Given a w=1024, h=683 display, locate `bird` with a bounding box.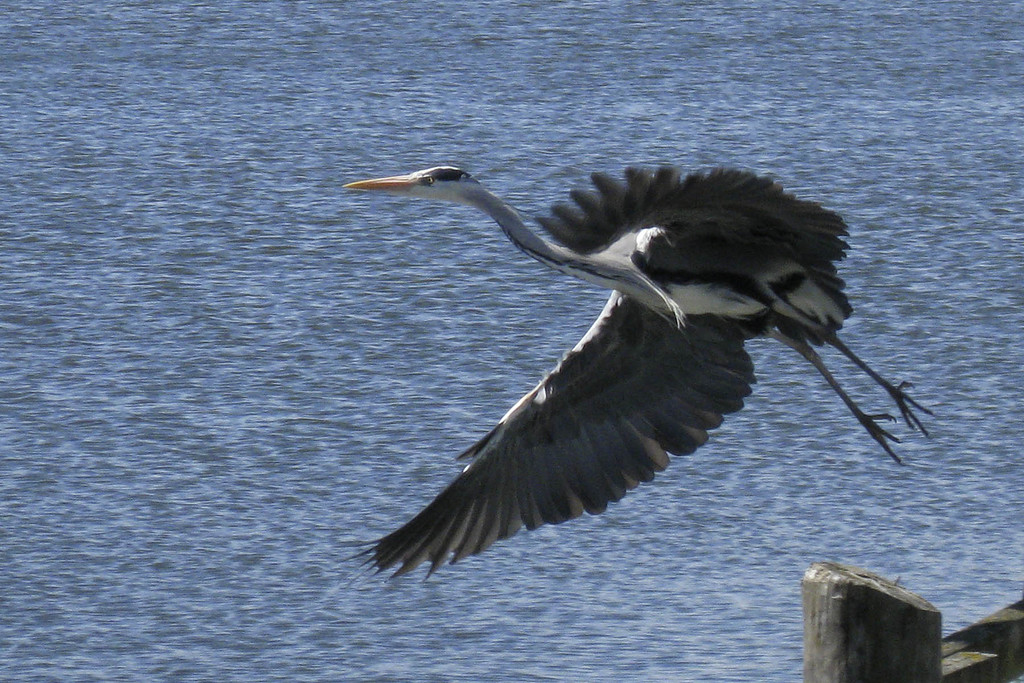
Located: 335:158:932:585.
